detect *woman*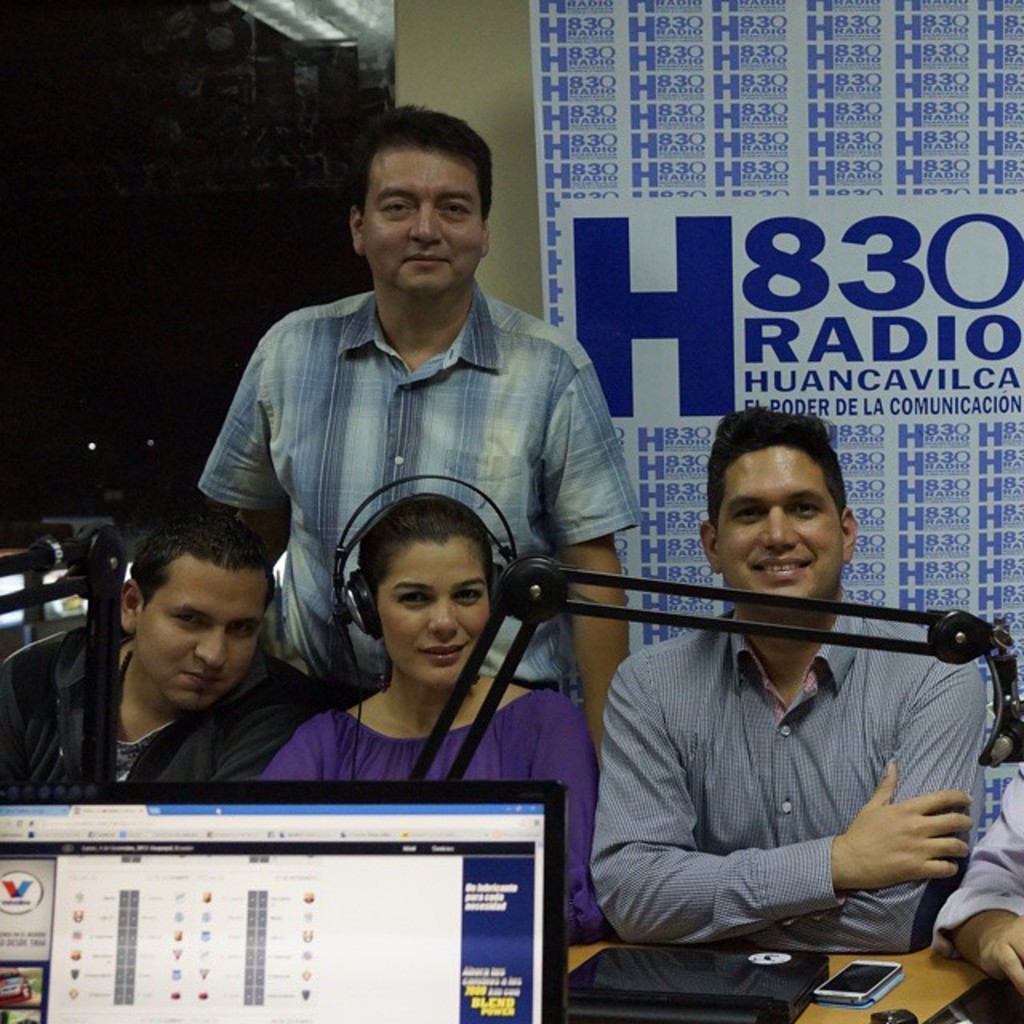
[238, 482, 616, 936]
